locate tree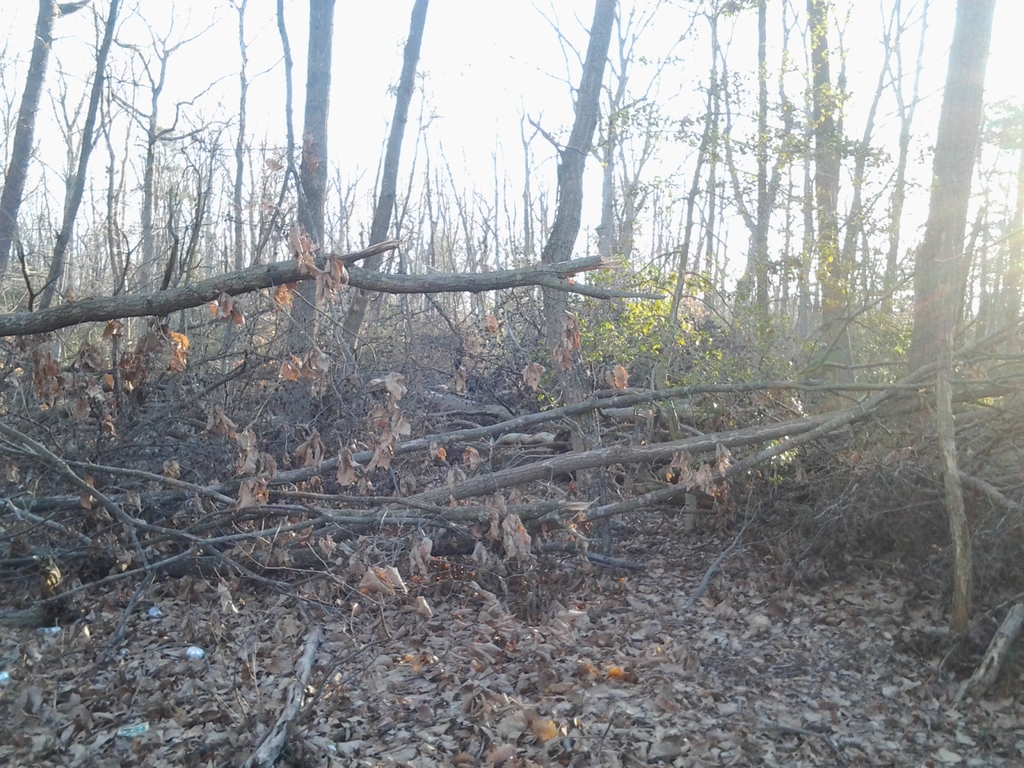
Rect(520, 0, 619, 566)
